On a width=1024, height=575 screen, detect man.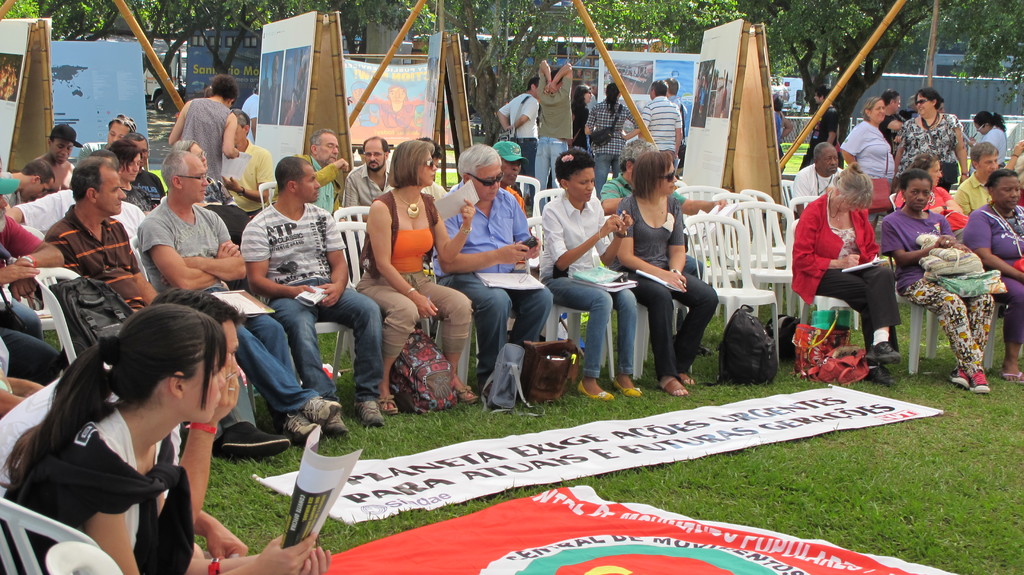
953/143/1002/219.
